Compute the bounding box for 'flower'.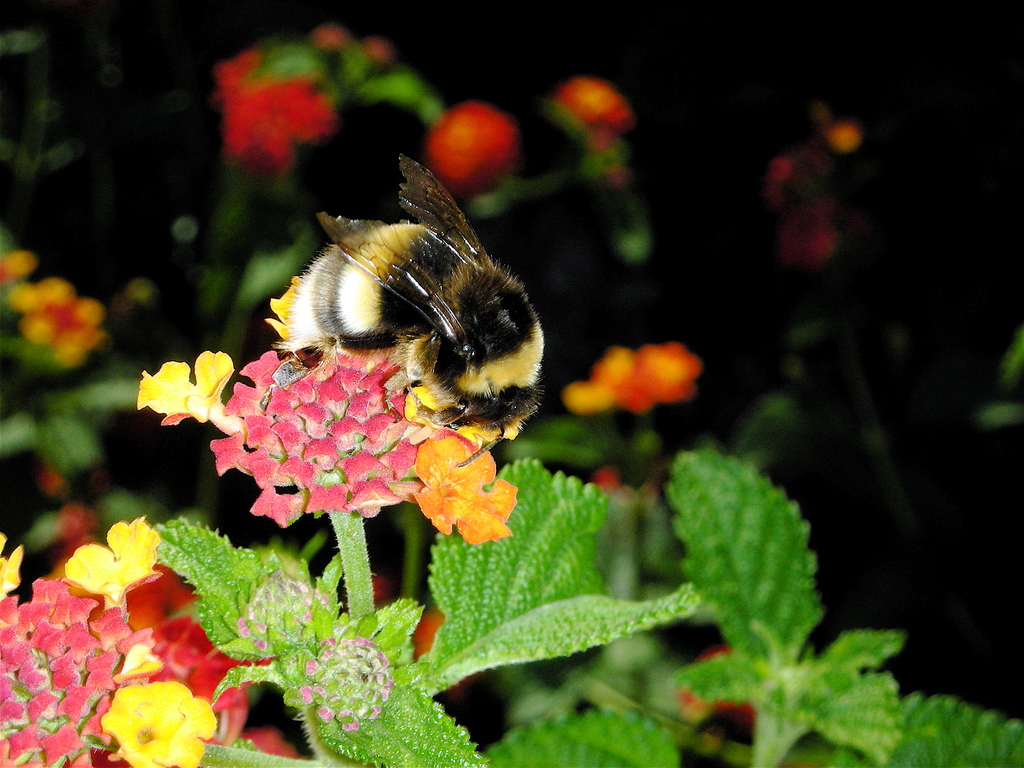
566/339/700/407.
